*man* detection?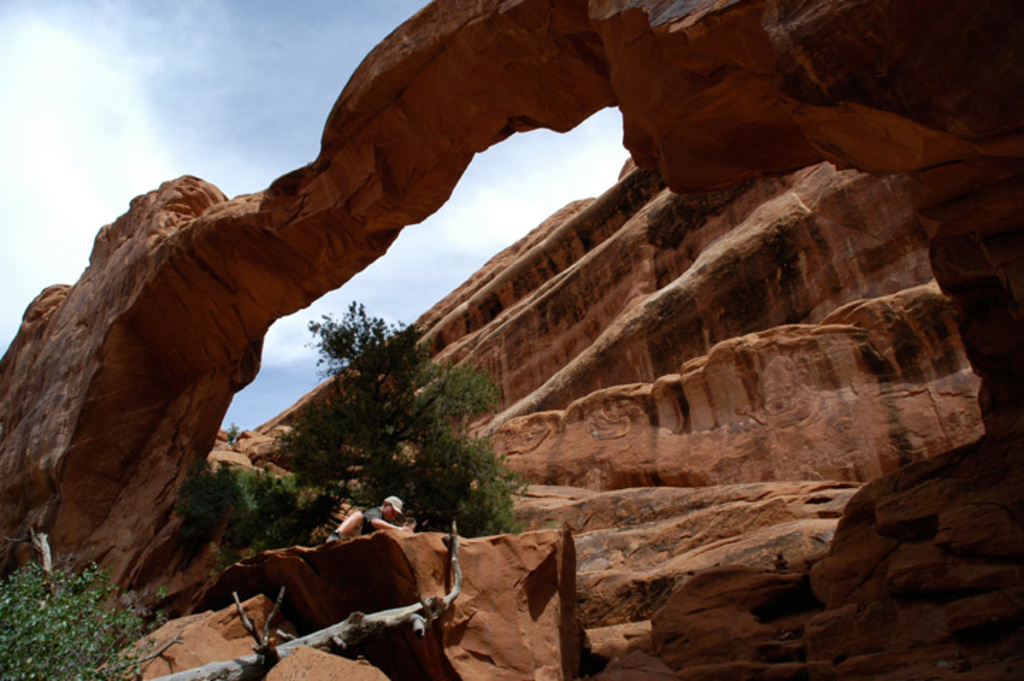
(x1=325, y1=488, x2=430, y2=536)
